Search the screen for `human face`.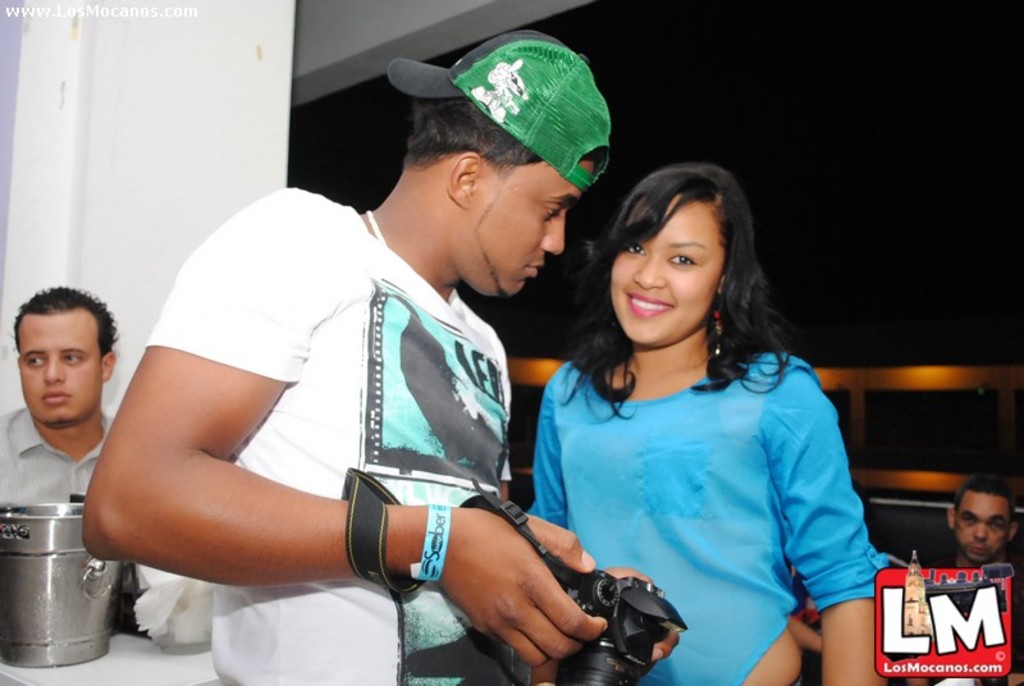
Found at pyautogui.locateOnScreen(954, 489, 1011, 567).
